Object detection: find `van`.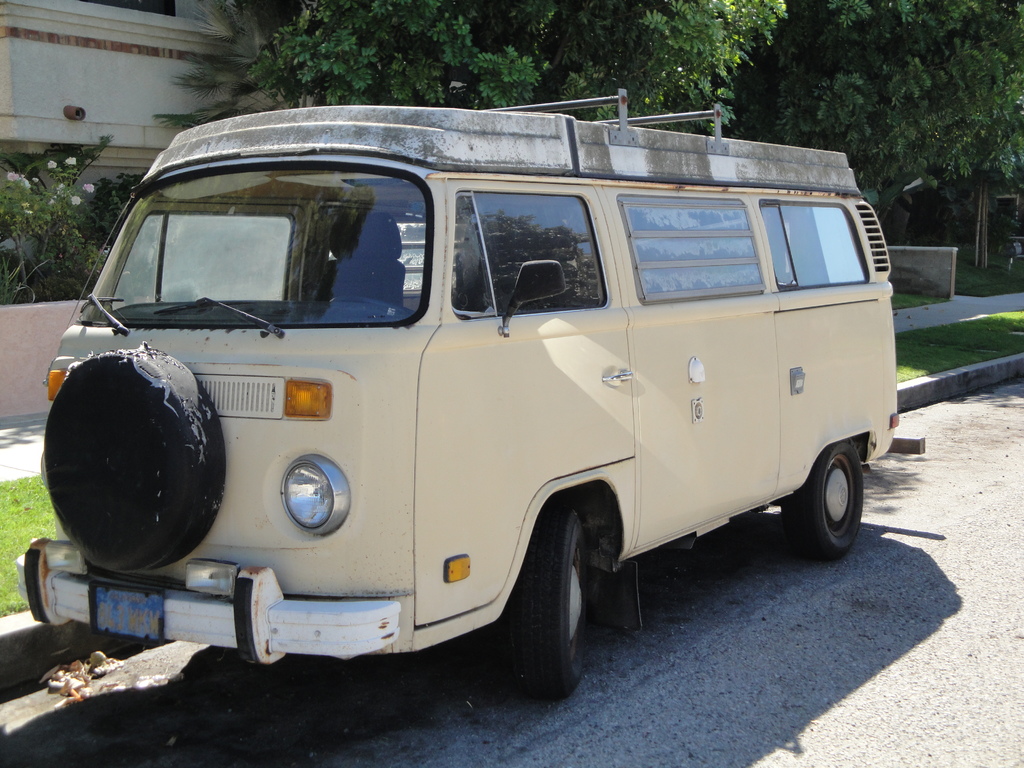
box=[15, 86, 926, 704].
